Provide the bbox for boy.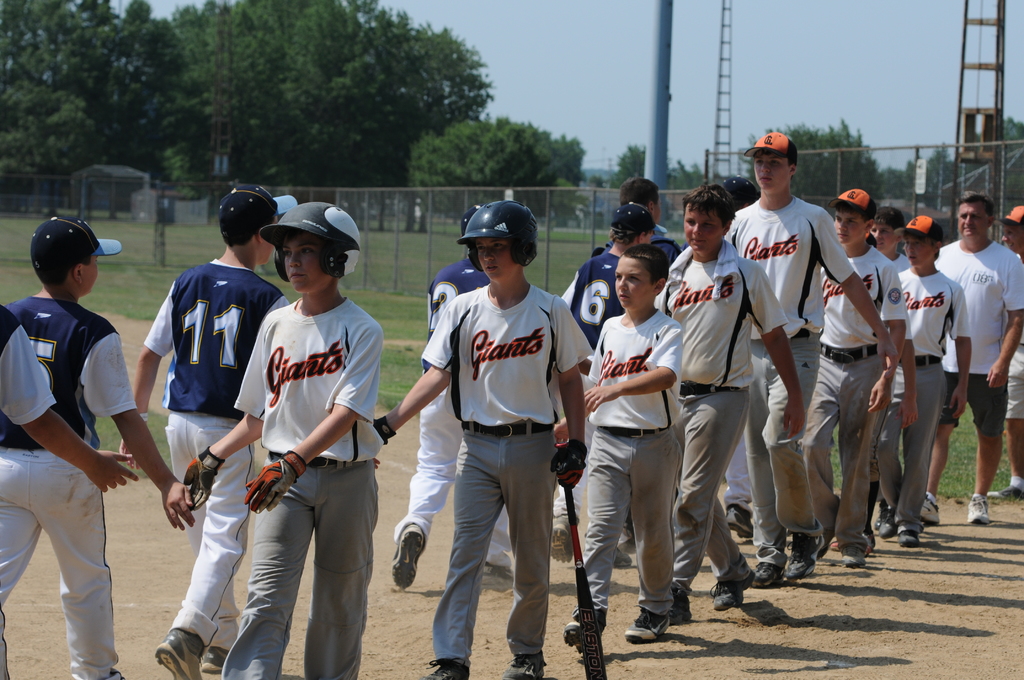
[391, 204, 515, 590].
